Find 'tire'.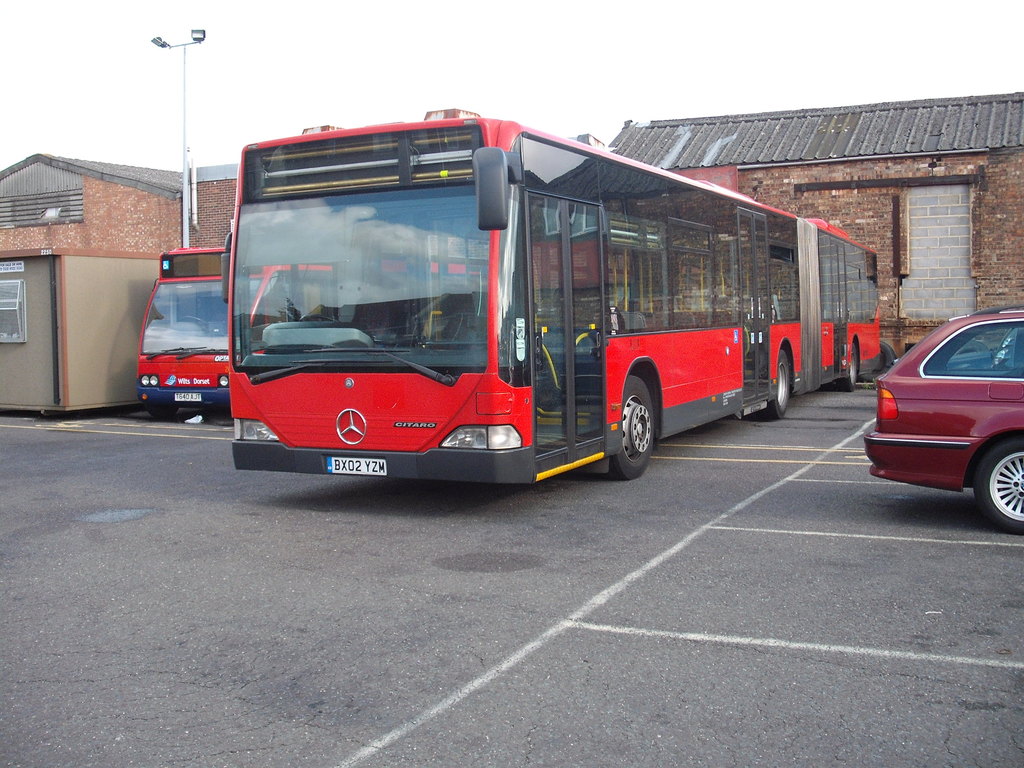
<region>152, 408, 177, 421</region>.
